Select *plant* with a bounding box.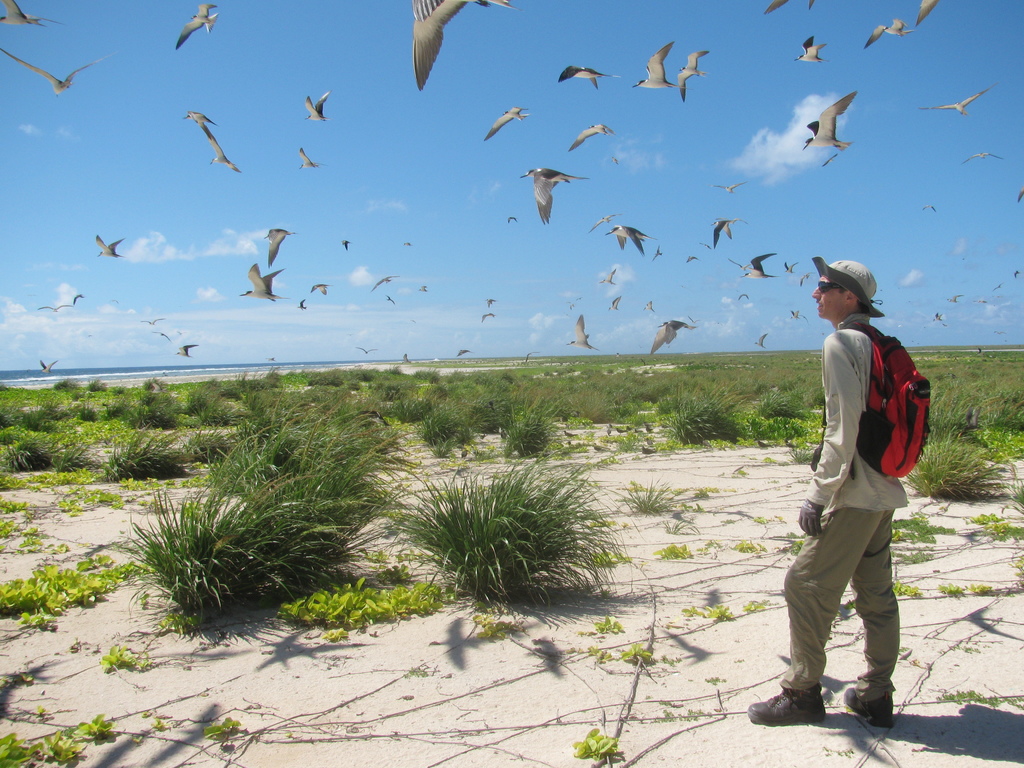
1, 504, 29, 513.
